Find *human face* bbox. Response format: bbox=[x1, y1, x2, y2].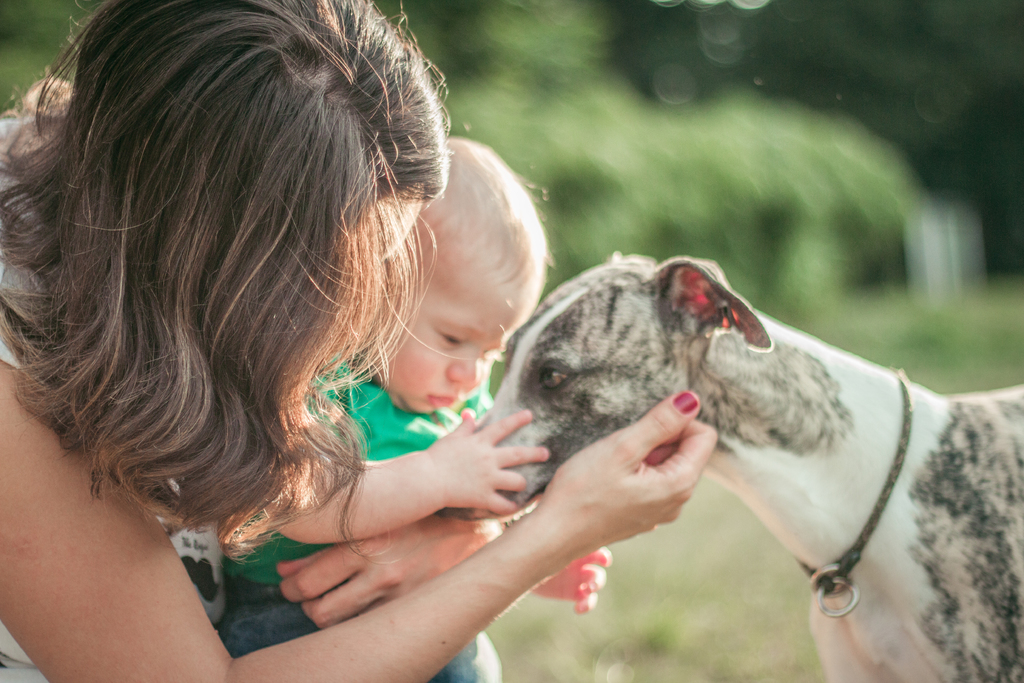
bbox=[369, 235, 534, 411].
